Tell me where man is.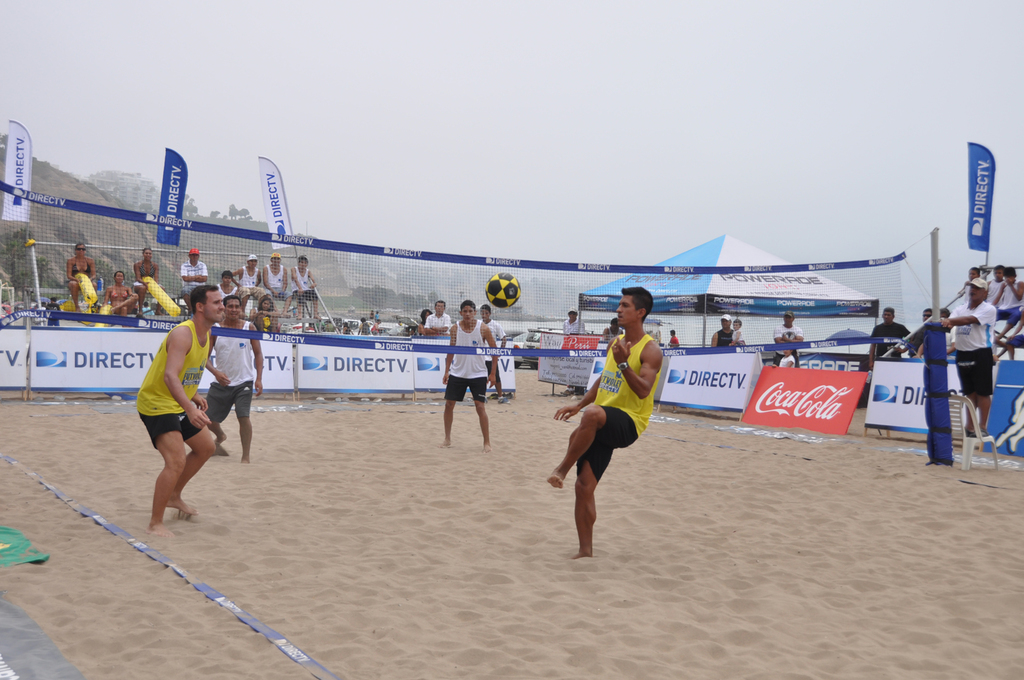
man is at BBox(552, 284, 682, 556).
